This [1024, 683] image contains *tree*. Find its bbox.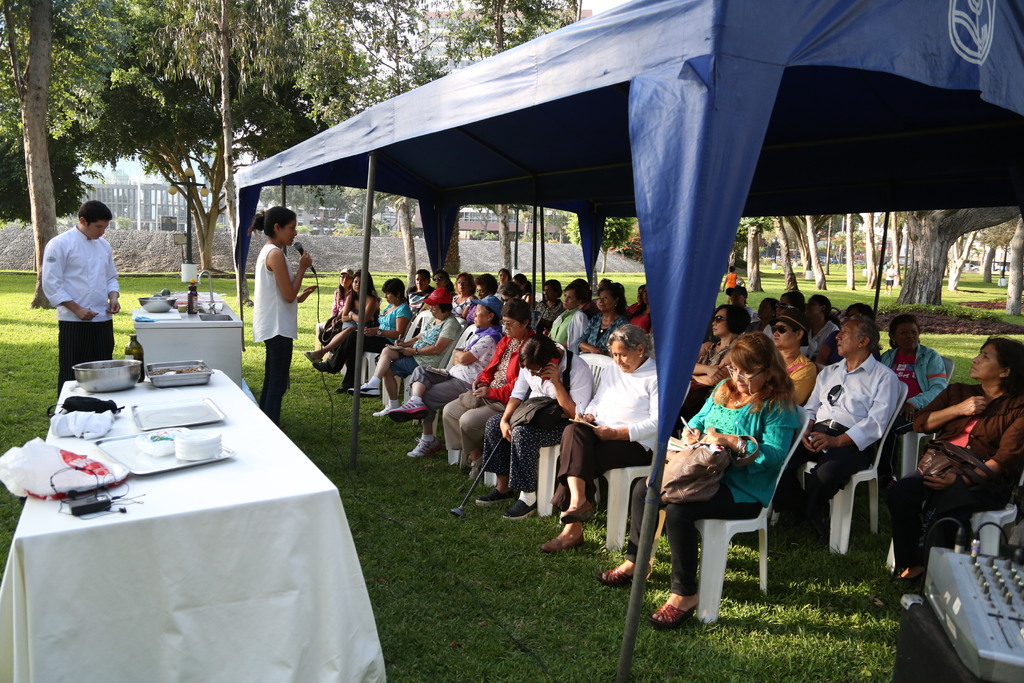
{"x1": 563, "y1": 212, "x2": 635, "y2": 277}.
